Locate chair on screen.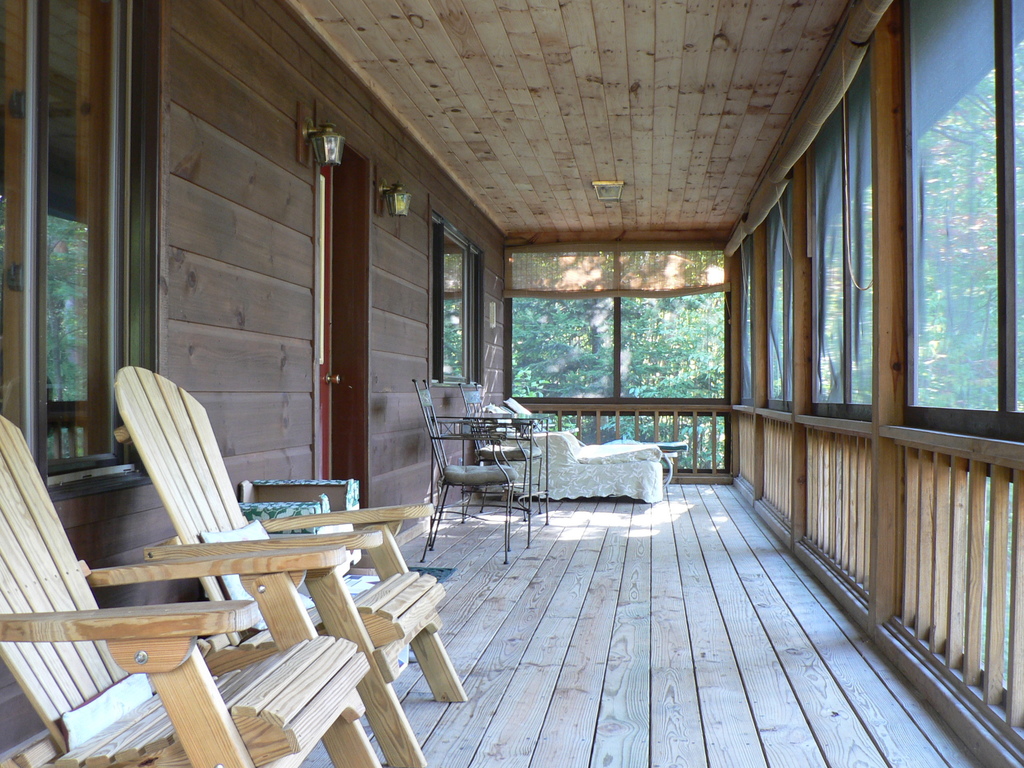
On screen at locate(109, 358, 479, 767).
